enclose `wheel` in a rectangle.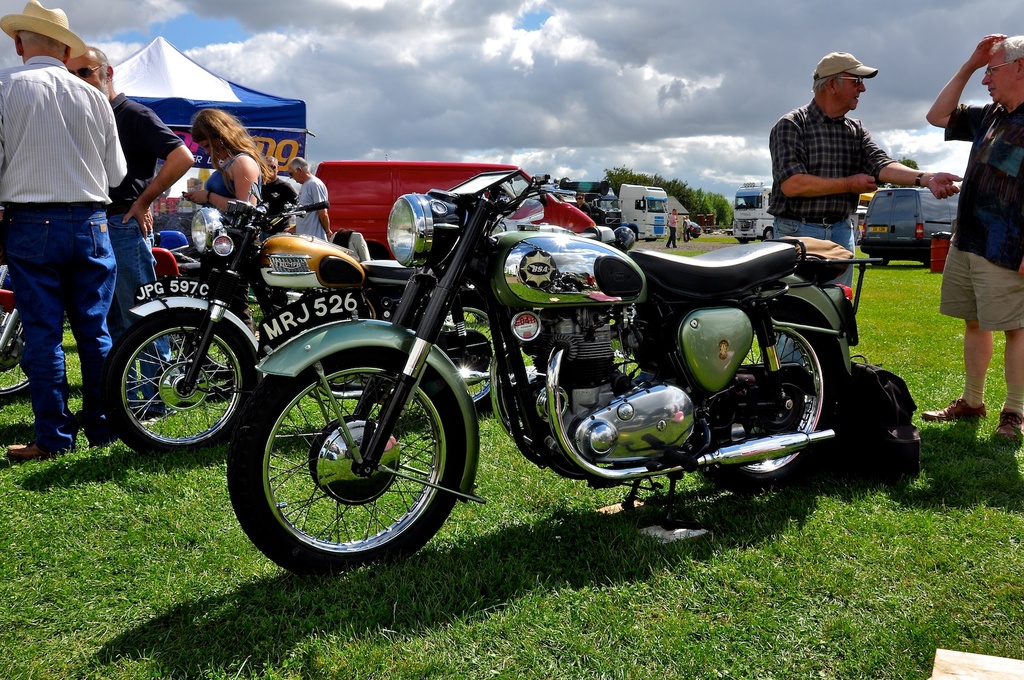
182,333,238,381.
